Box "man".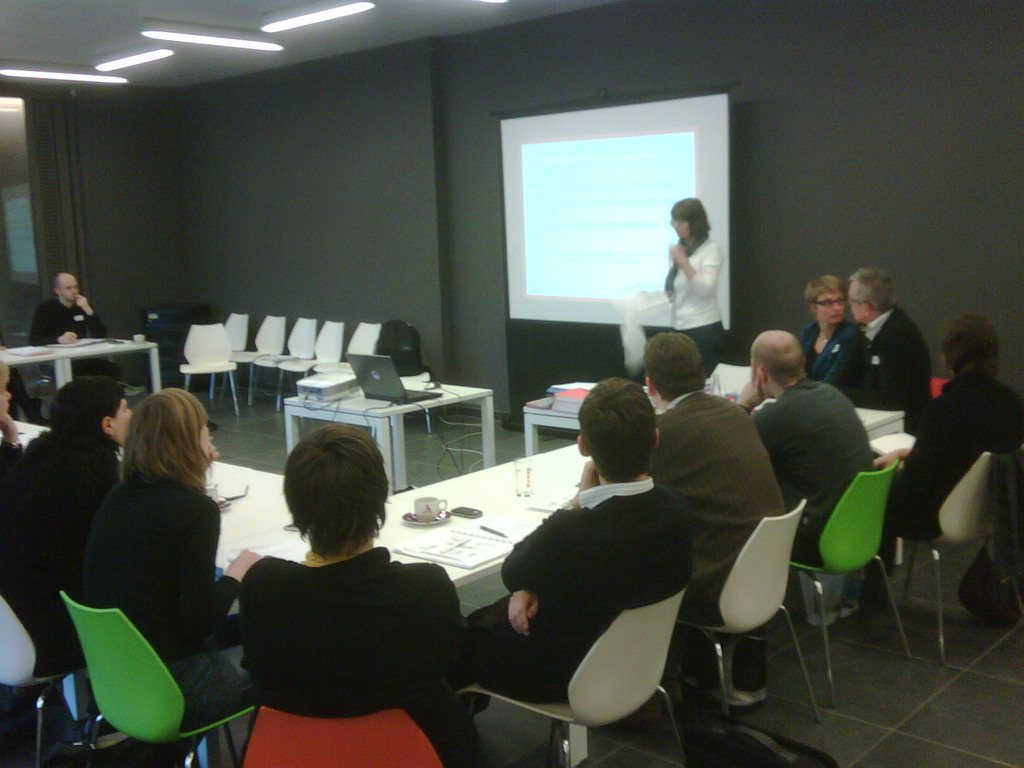
rect(644, 328, 793, 714).
